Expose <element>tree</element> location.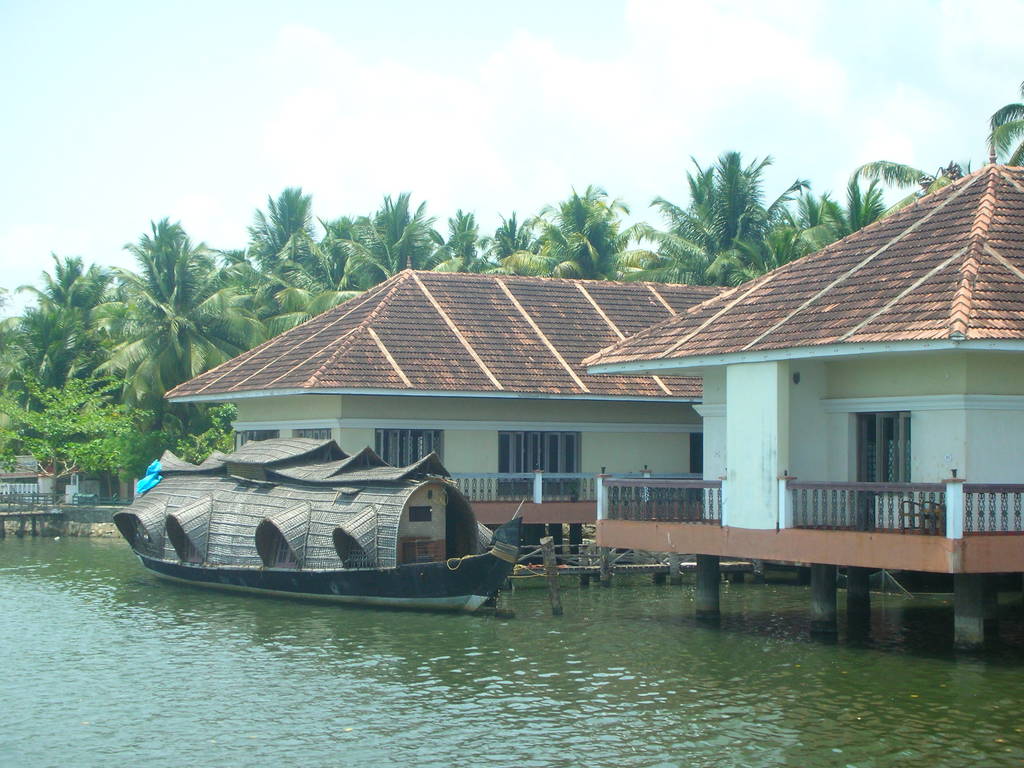
Exposed at x1=430, y1=208, x2=482, y2=275.
